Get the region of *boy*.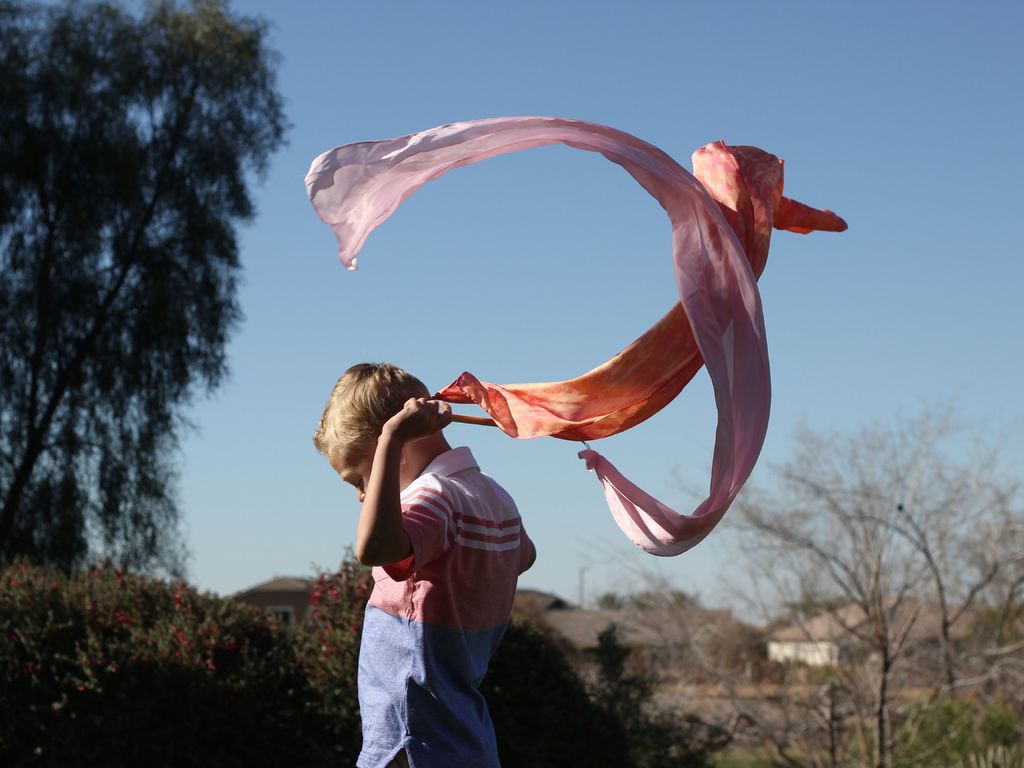
(x1=305, y1=365, x2=574, y2=751).
